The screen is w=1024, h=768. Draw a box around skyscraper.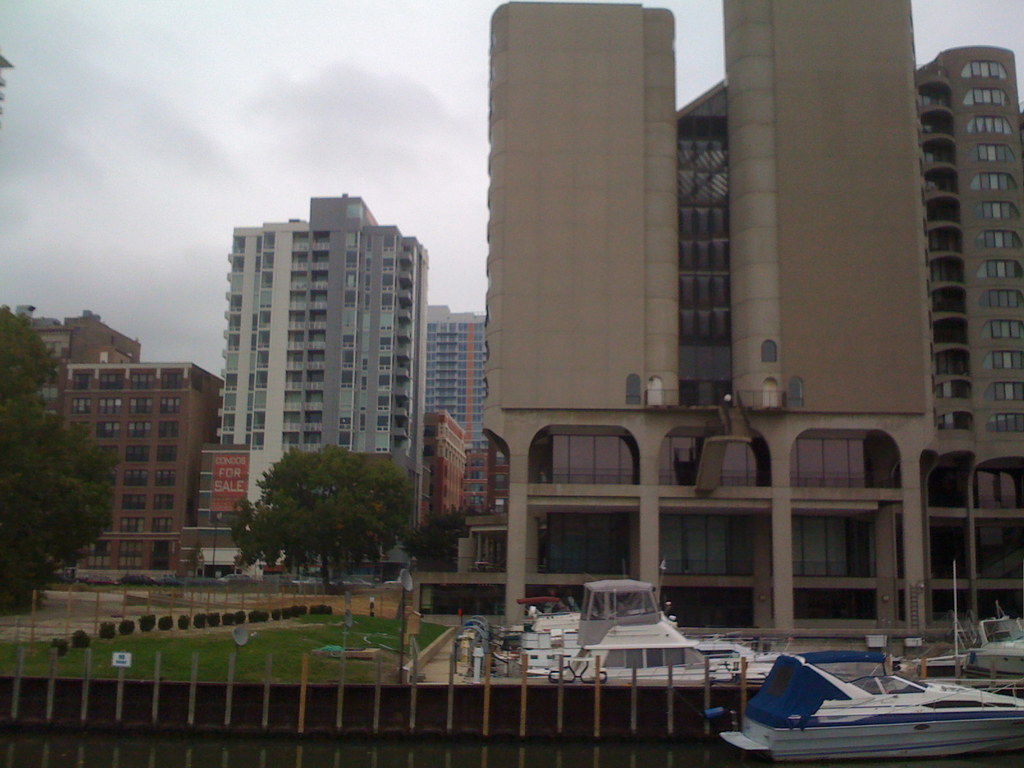
detection(218, 186, 433, 527).
